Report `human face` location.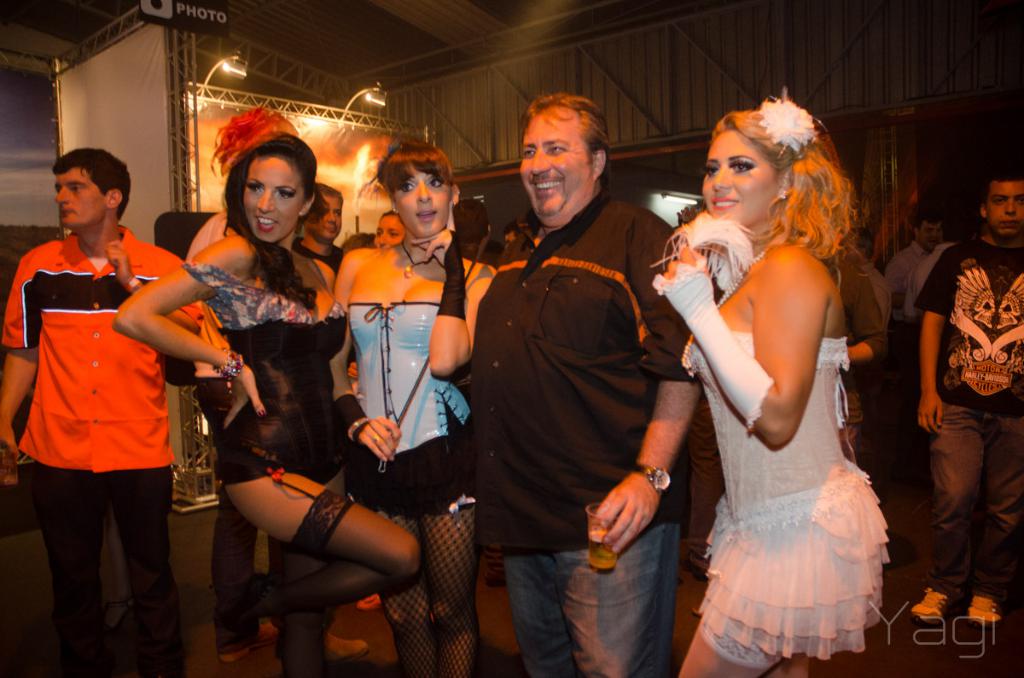
Report: box=[987, 179, 1023, 240].
